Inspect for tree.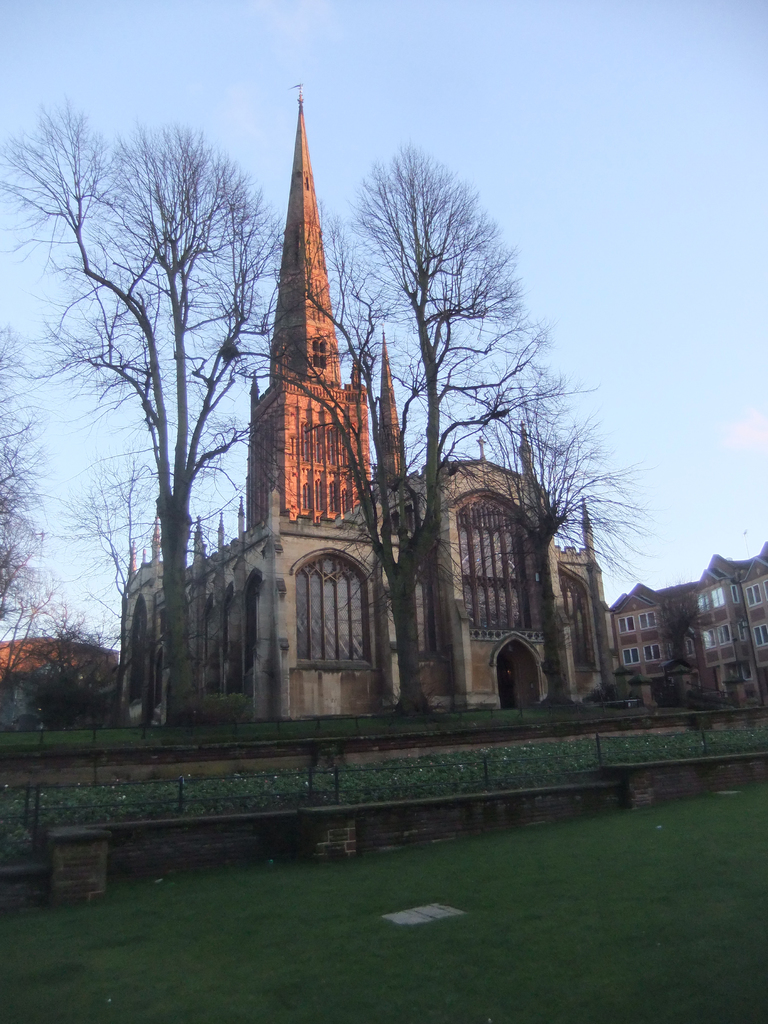
Inspection: rect(646, 576, 716, 698).
